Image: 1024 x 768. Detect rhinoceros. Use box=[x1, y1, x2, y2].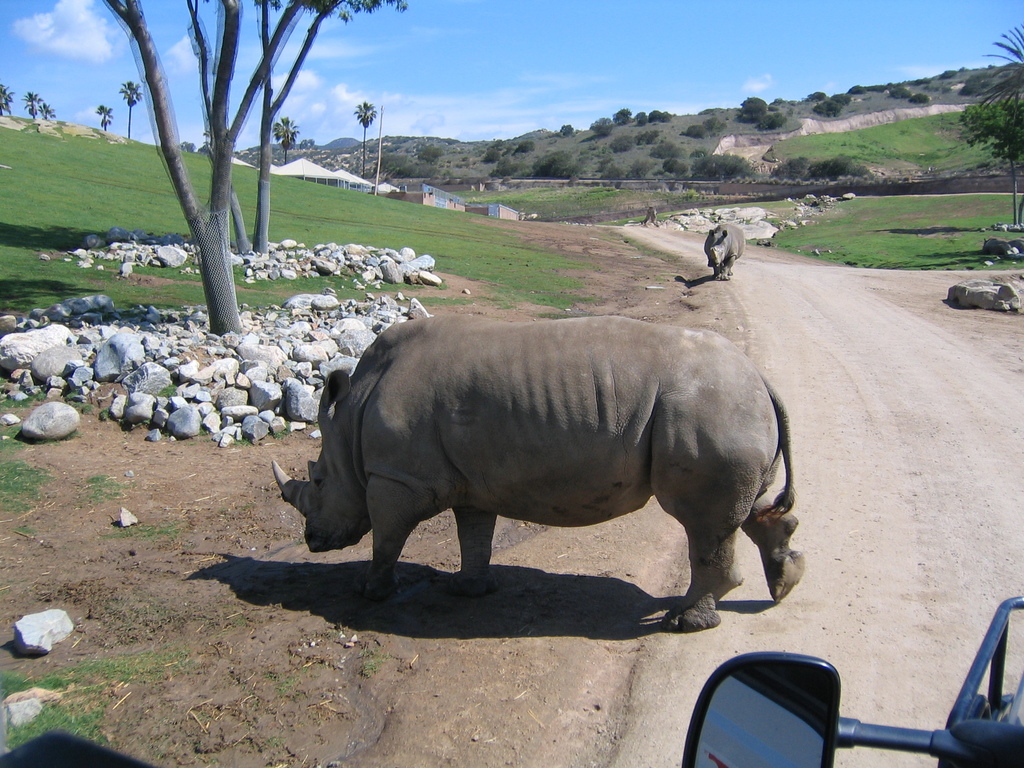
box=[267, 311, 810, 632].
